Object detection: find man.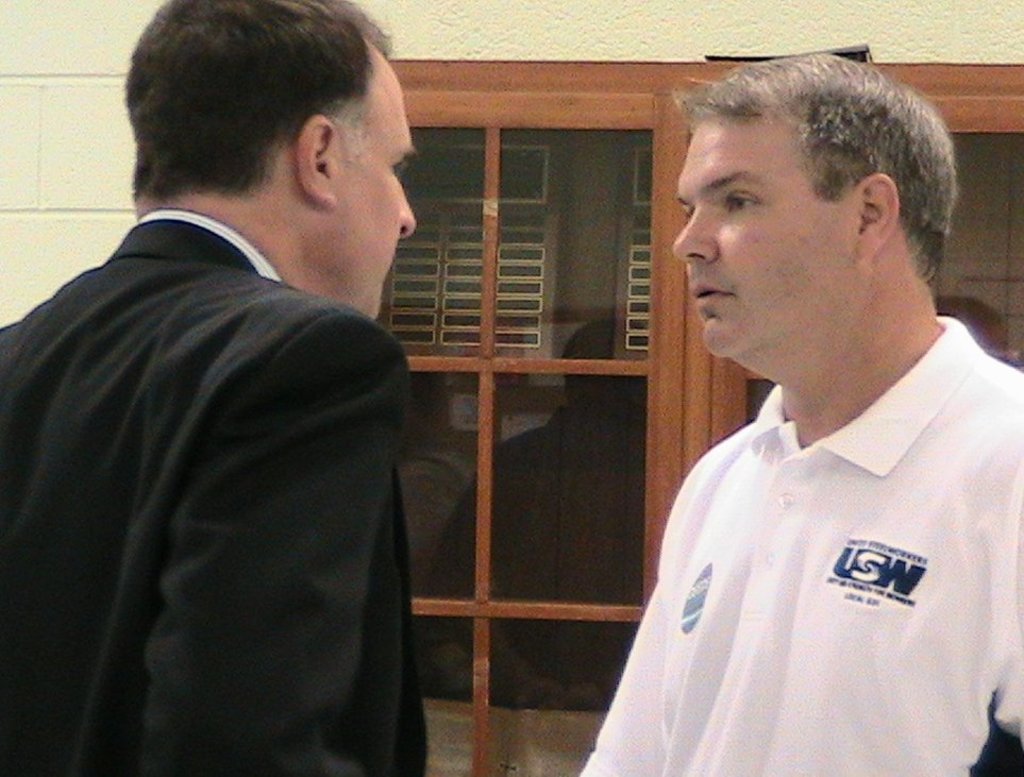
rect(565, 45, 1007, 768).
